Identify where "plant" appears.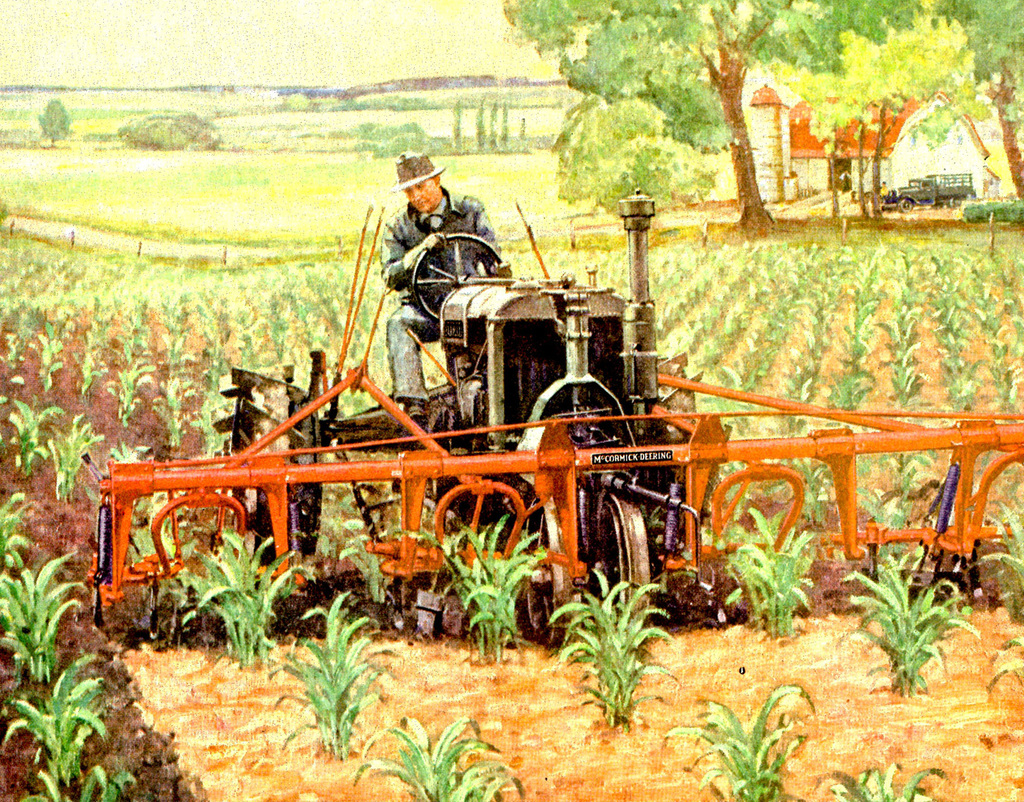
Appears at box(0, 491, 34, 581).
